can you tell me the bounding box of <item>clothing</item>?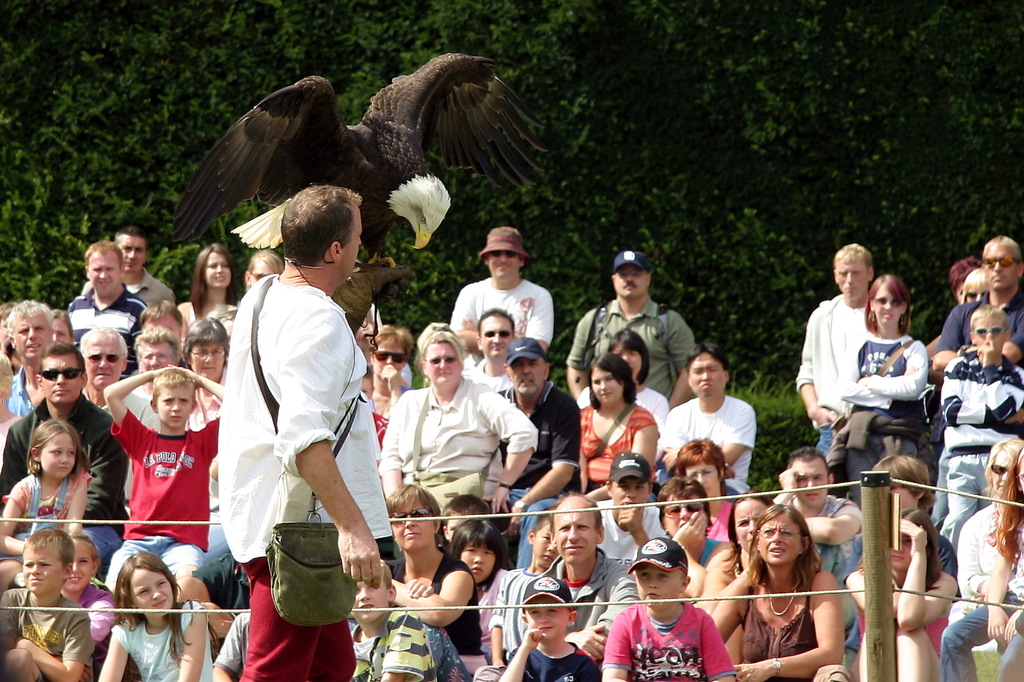
181, 295, 243, 353.
